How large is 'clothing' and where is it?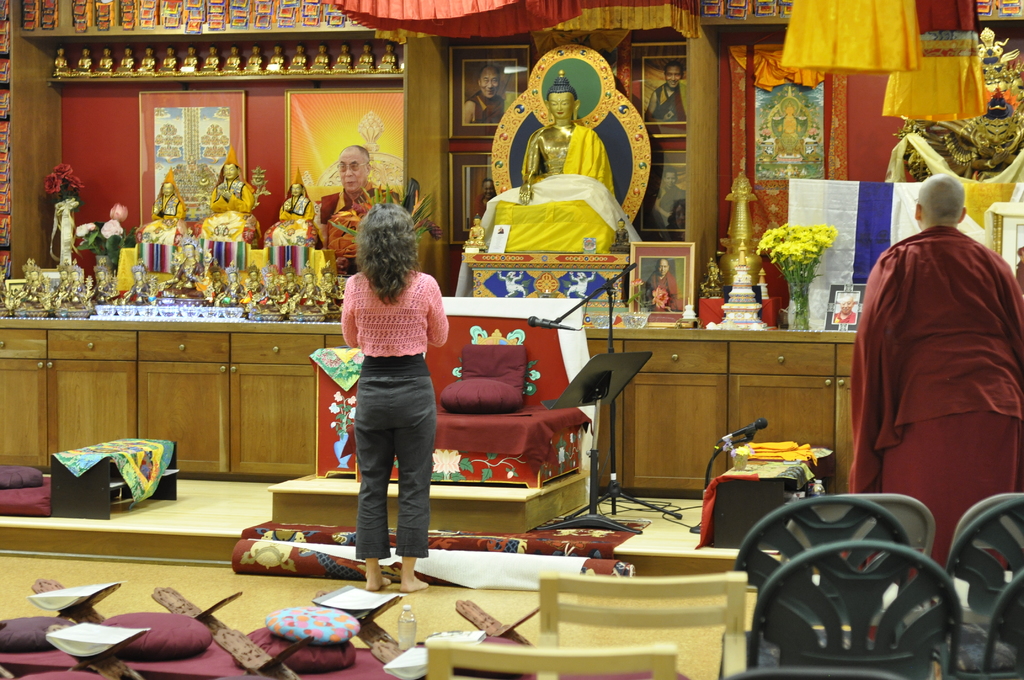
Bounding box: region(483, 118, 618, 278).
